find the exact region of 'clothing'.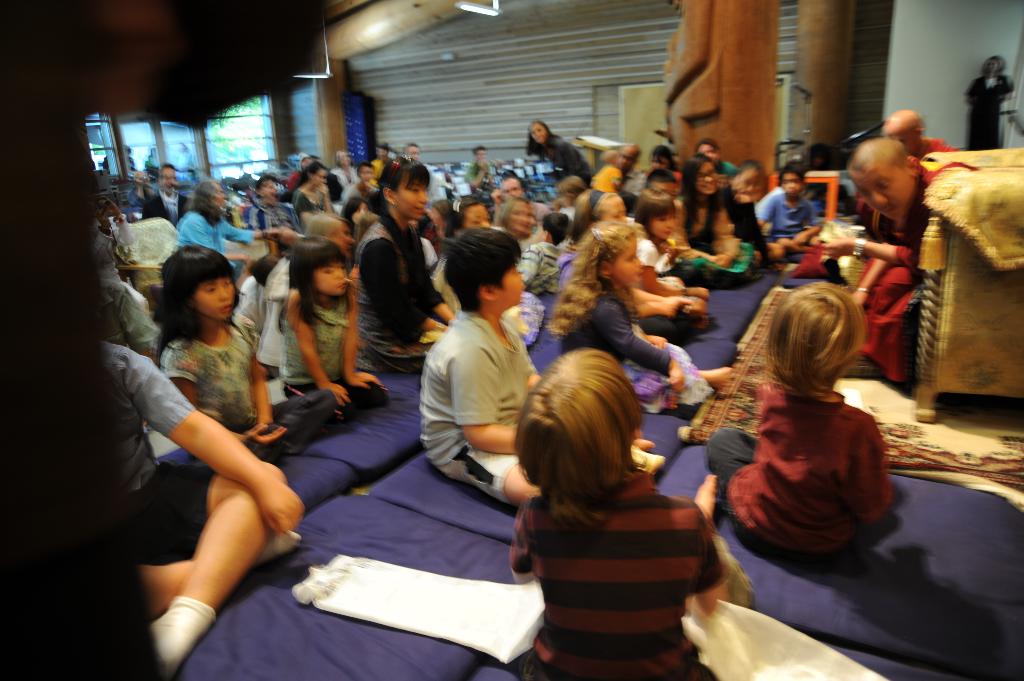
Exact region: locate(505, 467, 728, 680).
